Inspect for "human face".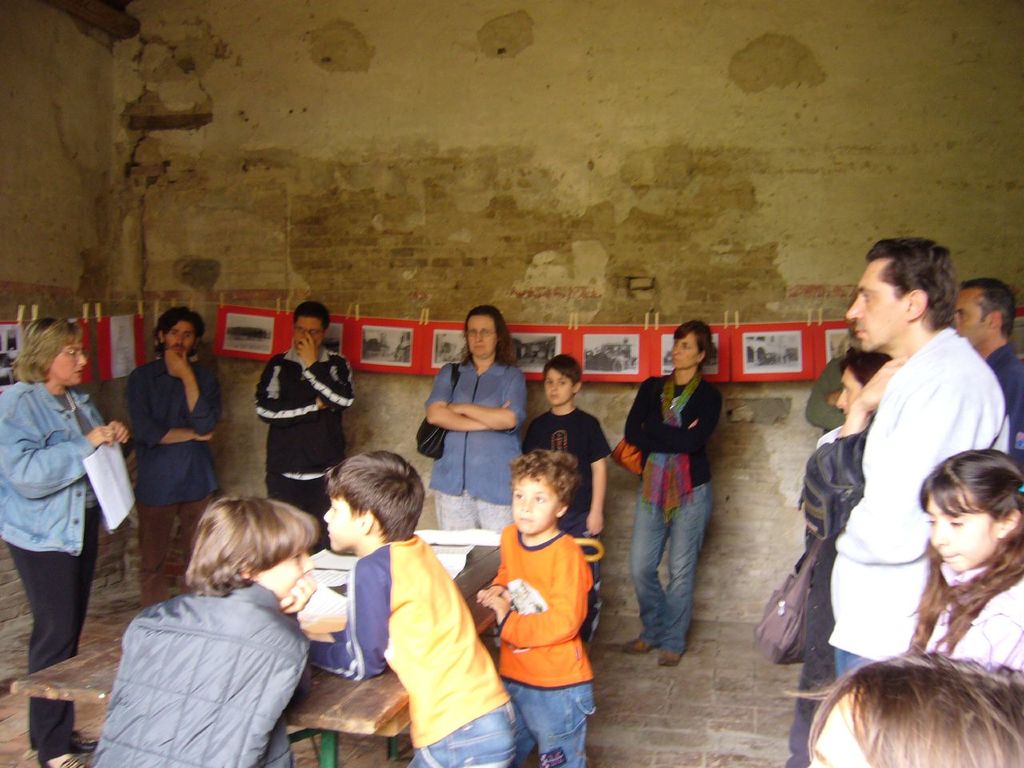
Inspection: [left=836, top=366, right=862, bottom=422].
